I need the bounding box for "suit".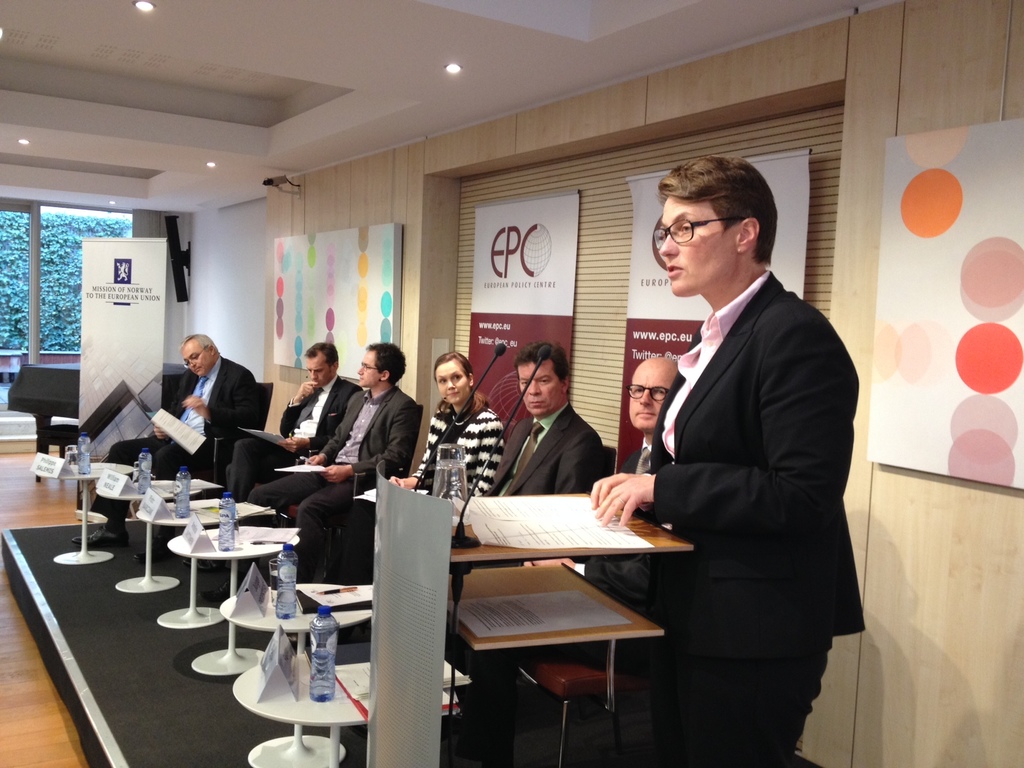
Here it is: [x1=474, y1=407, x2=605, y2=501].
